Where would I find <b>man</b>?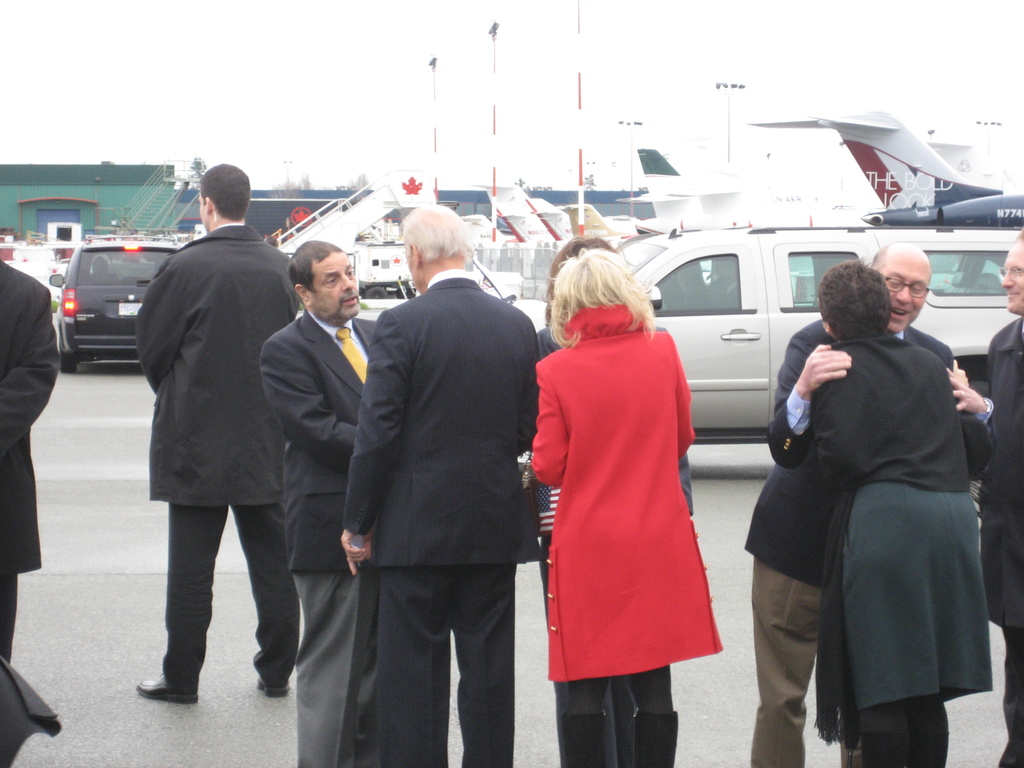
At {"left": 257, "top": 239, "right": 382, "bottom": 767}.
